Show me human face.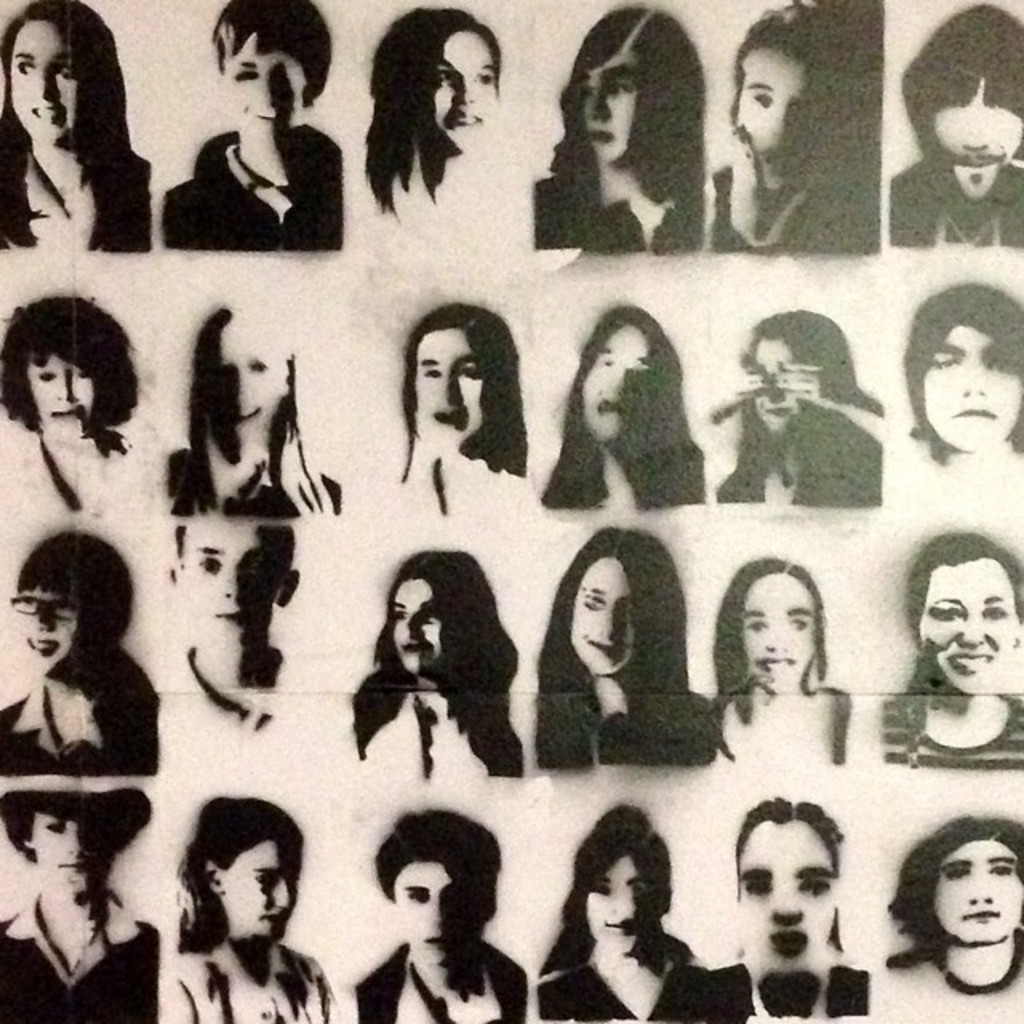
human face is here: {"left": 411, "top": 326, "right": 483, "bottom": 453}.
